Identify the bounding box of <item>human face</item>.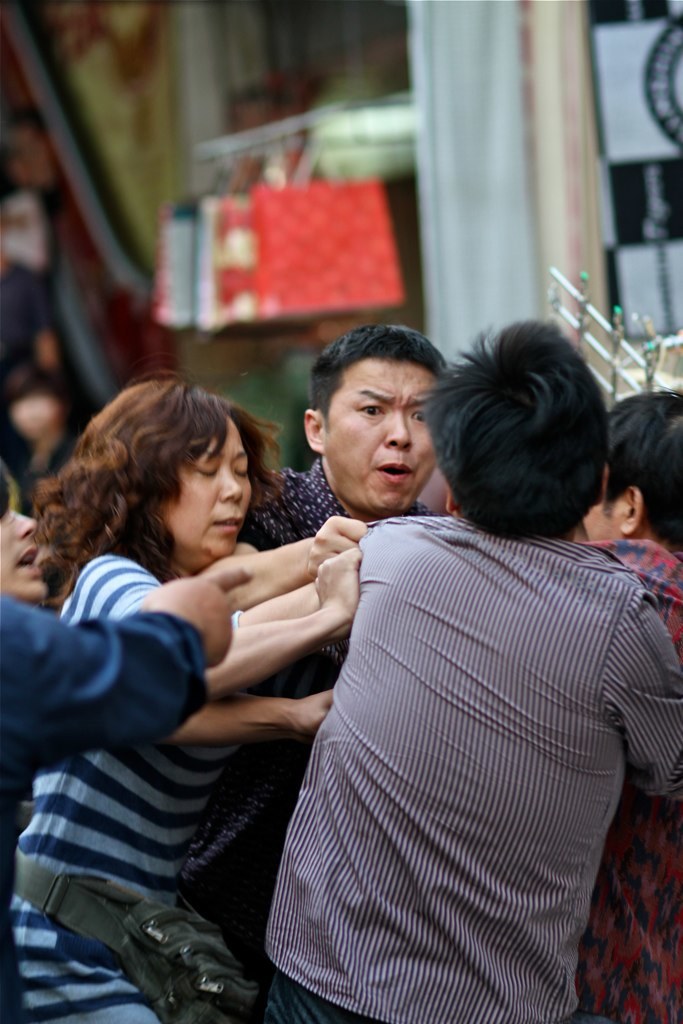
0/501/41/607.
